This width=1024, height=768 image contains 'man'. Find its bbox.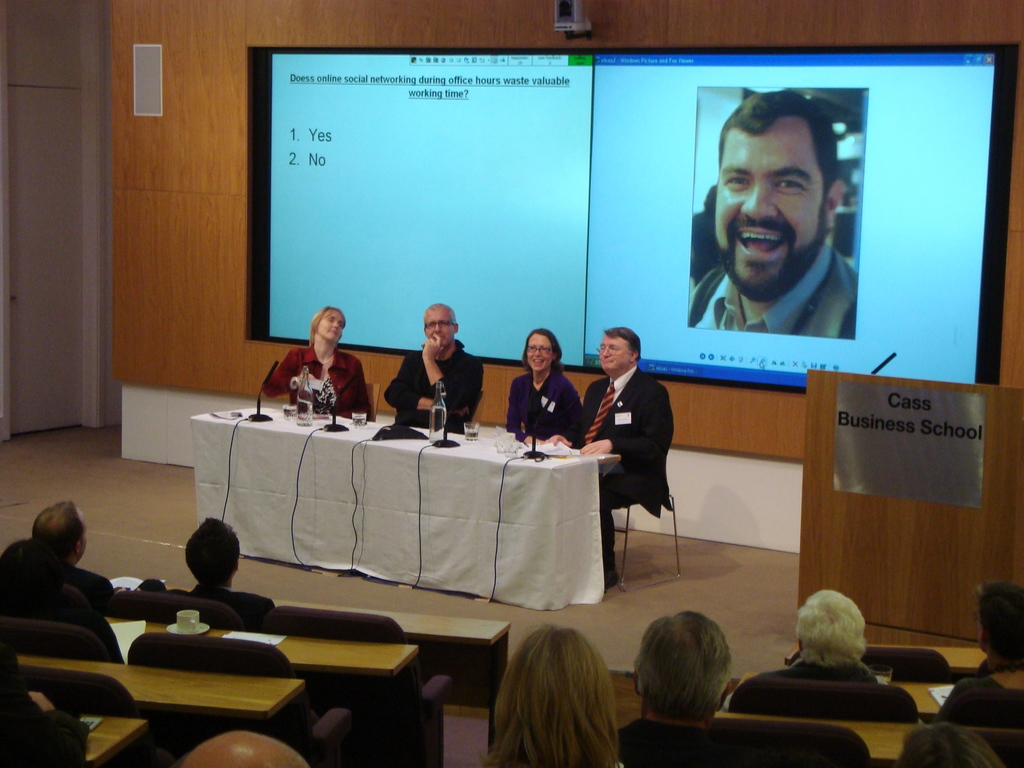
(557, 326, 678, 590).
